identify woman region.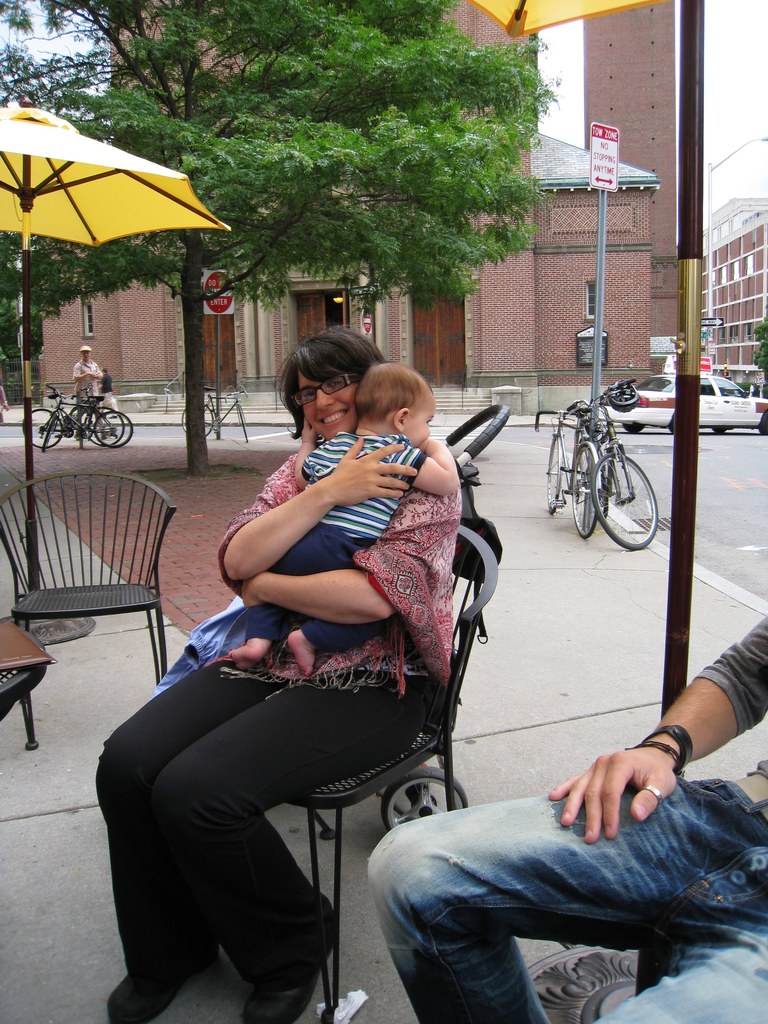
Region: {"x1": 96, "y1": 323, "x2": 461, "y2": 1023}.
